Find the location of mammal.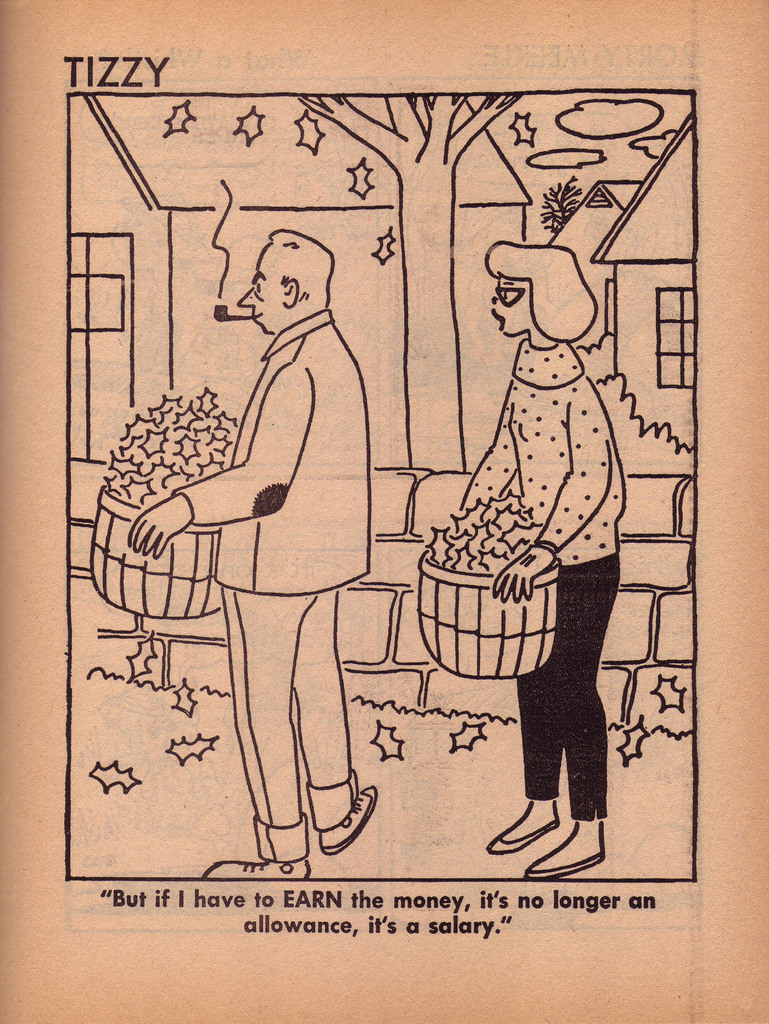
Location: 127 228 380 882.
